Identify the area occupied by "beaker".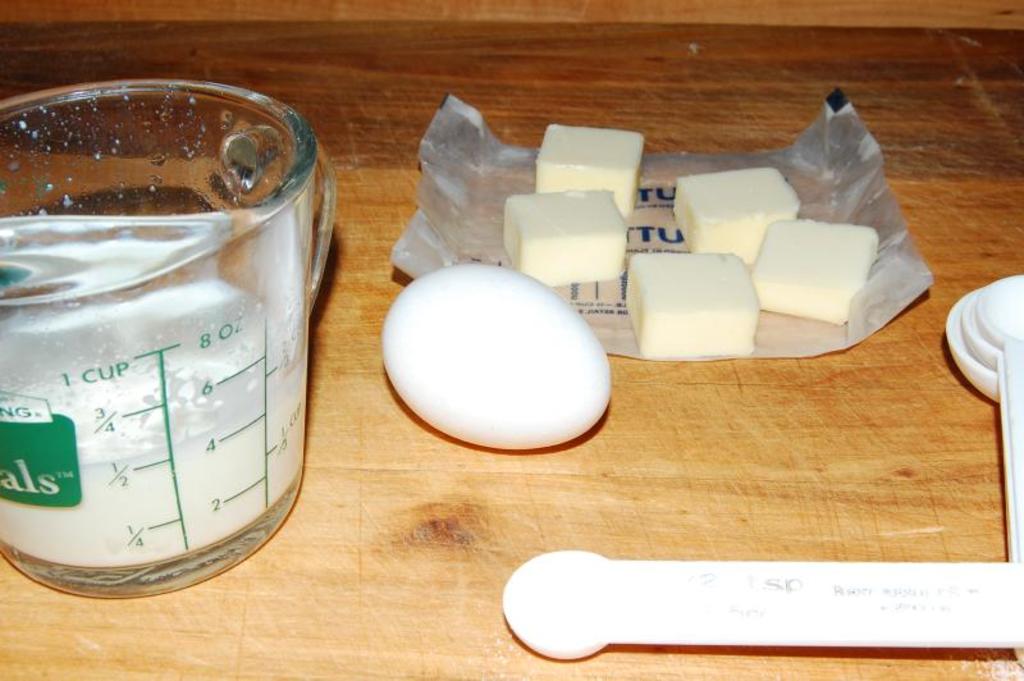
Area: 0,78,335,597.
